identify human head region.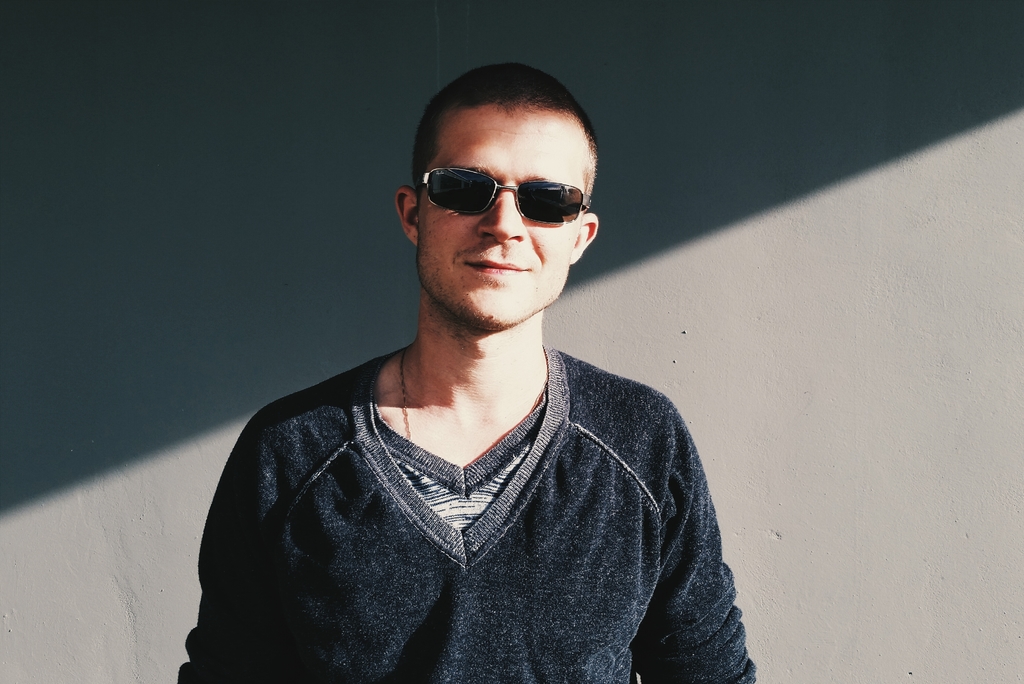
Region: box(395, 65, 602, 330).
